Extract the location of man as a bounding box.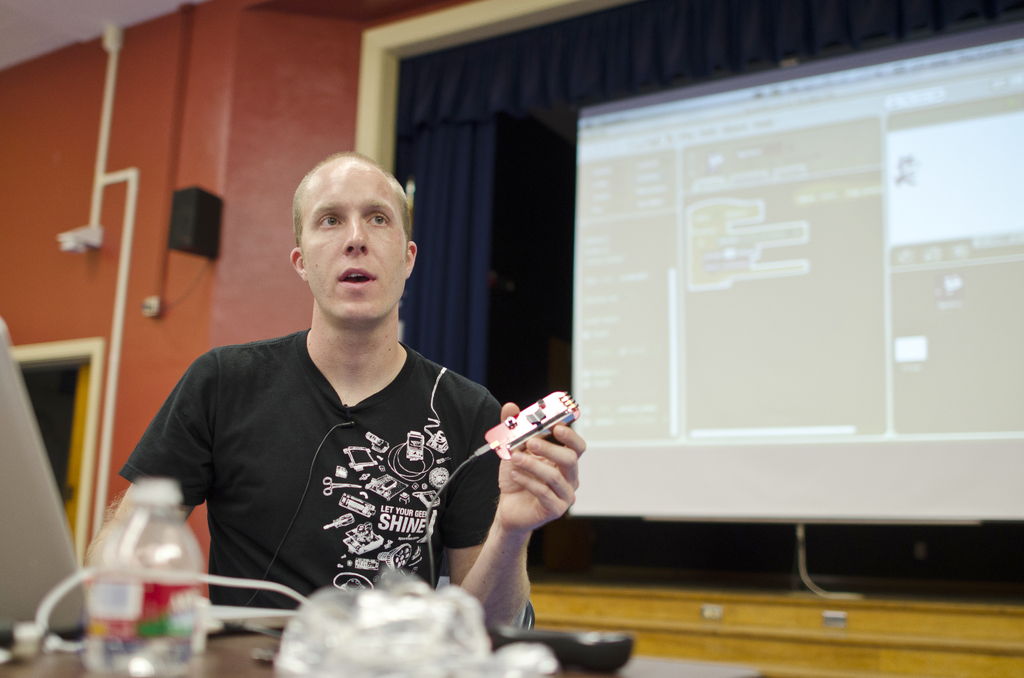
{"x1": 111, "y1": 149, "x2": 585, "y2": 635}.
